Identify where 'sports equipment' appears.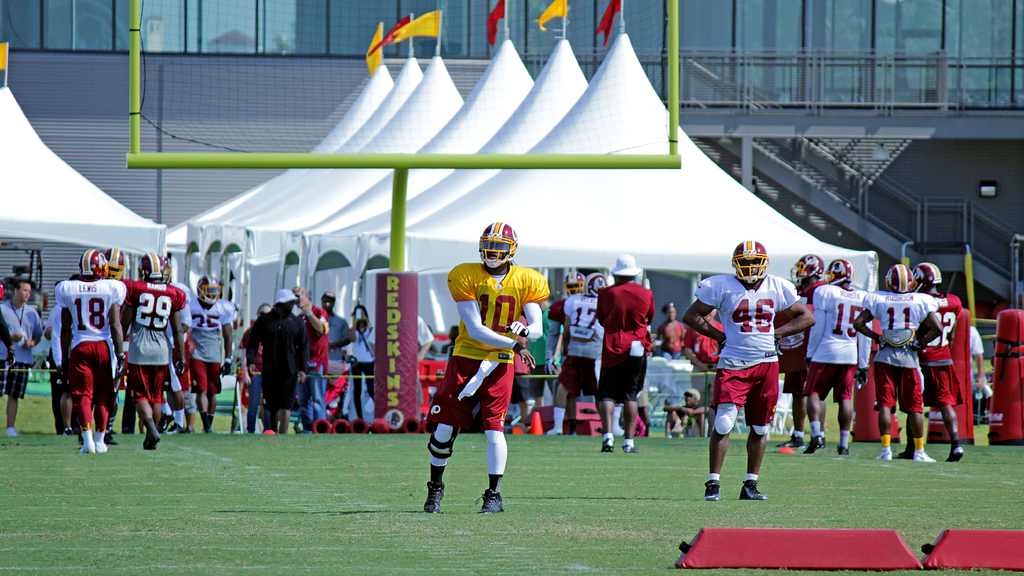
Appears at <bbox>477, 223, 519, 273</bbox>.
